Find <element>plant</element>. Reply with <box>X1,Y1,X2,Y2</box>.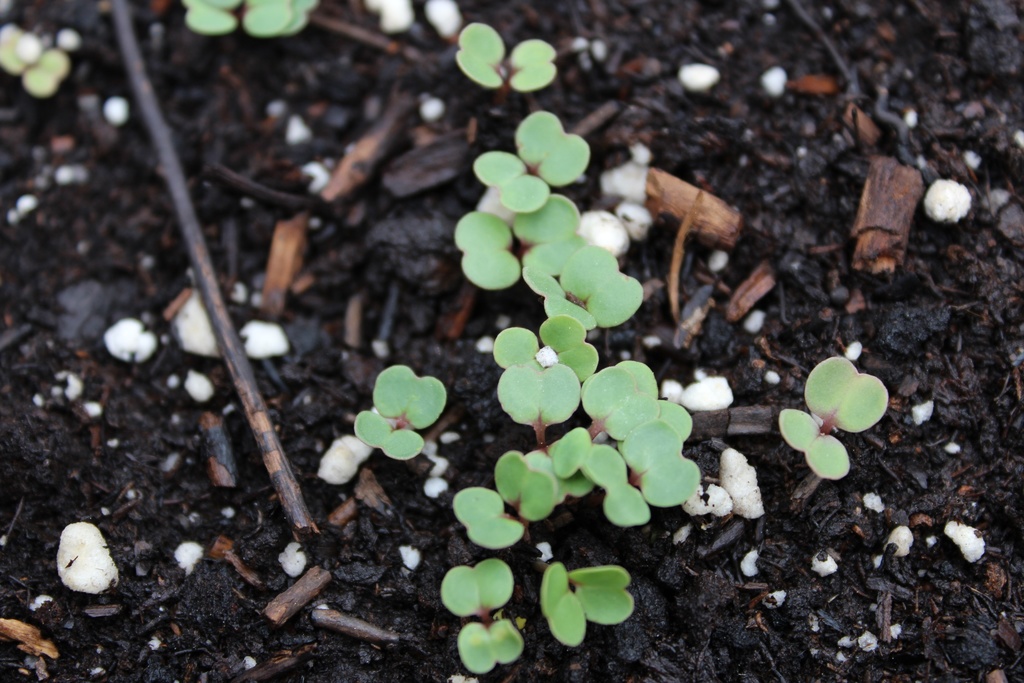
<box>617,355,698,439</box>.
